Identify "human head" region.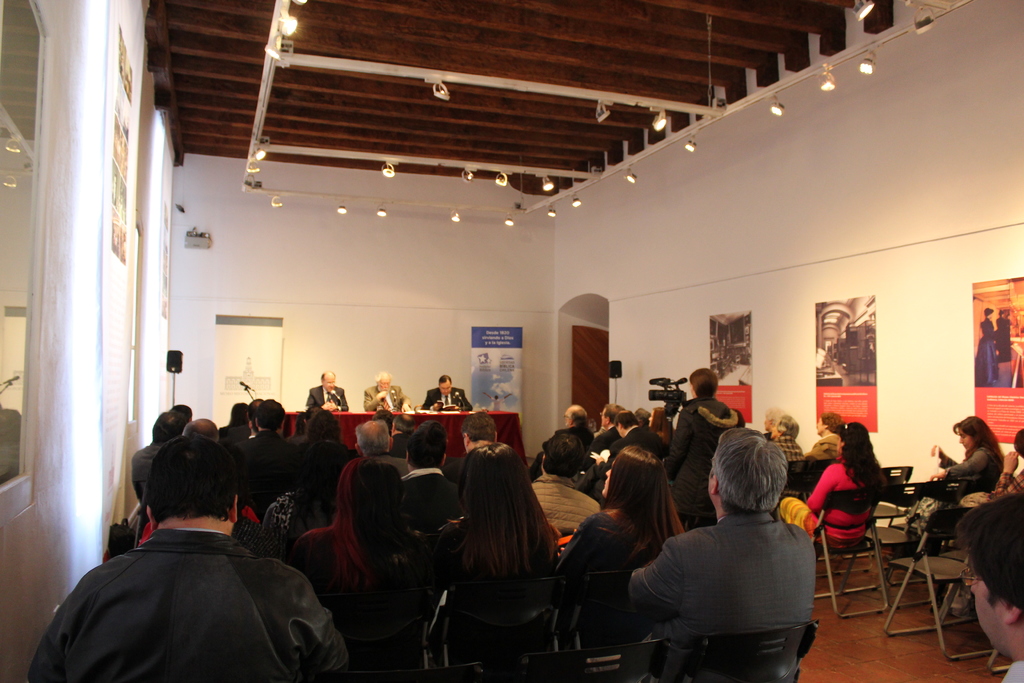
Region: pyautogui.locateOnScreen(596, 402, 621, 429).
